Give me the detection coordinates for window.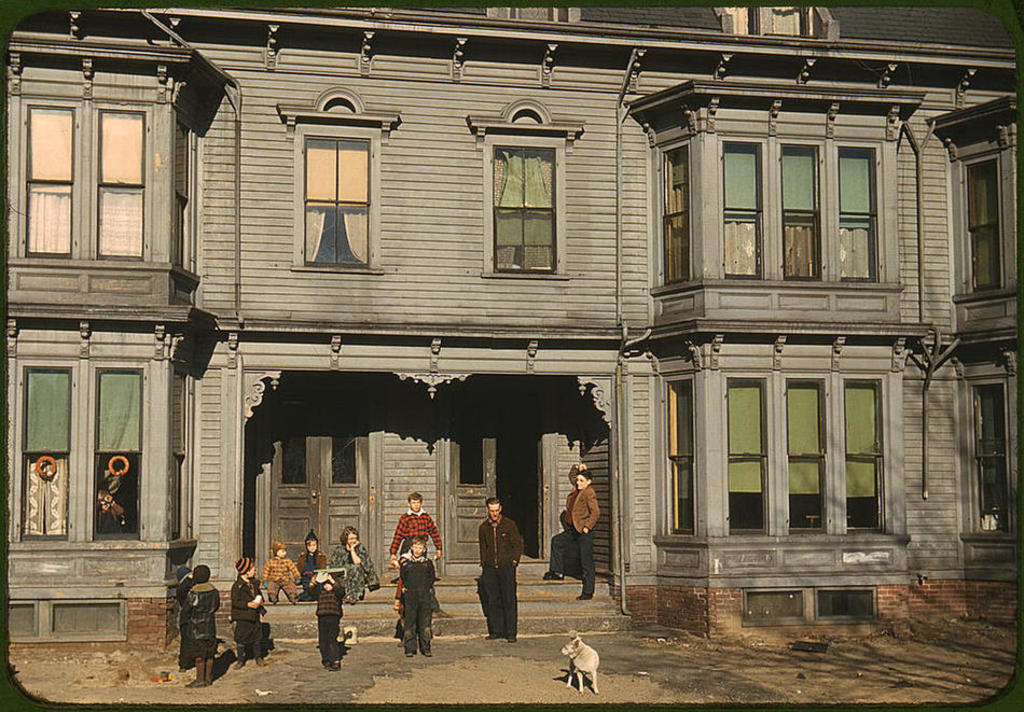
select_region(844, 376, 883, 540).
